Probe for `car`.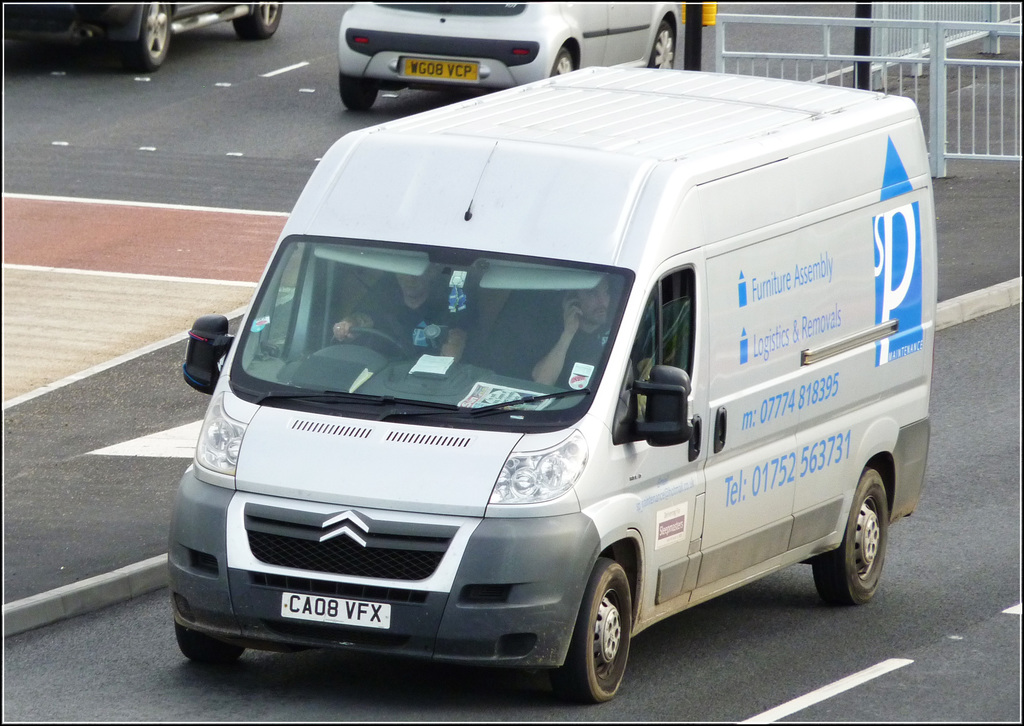
Probe result: <box>0,0,285,71</box>.
